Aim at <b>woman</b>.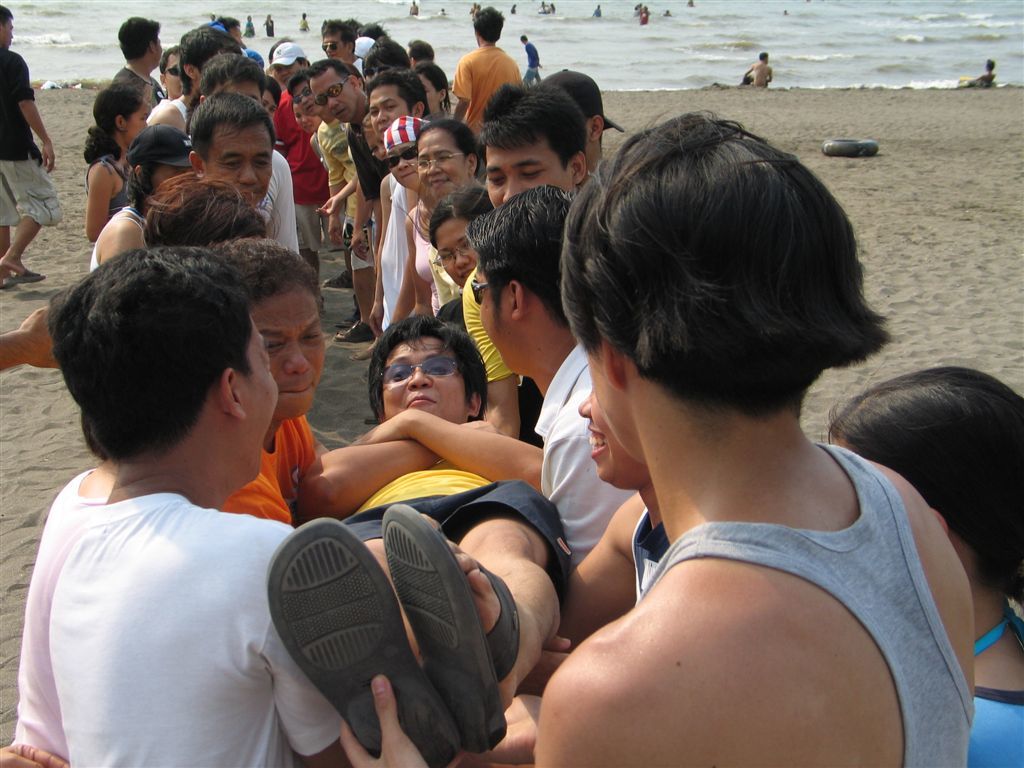
Aimed at [x1=822, y1=363, x2=1023, y2=767].
